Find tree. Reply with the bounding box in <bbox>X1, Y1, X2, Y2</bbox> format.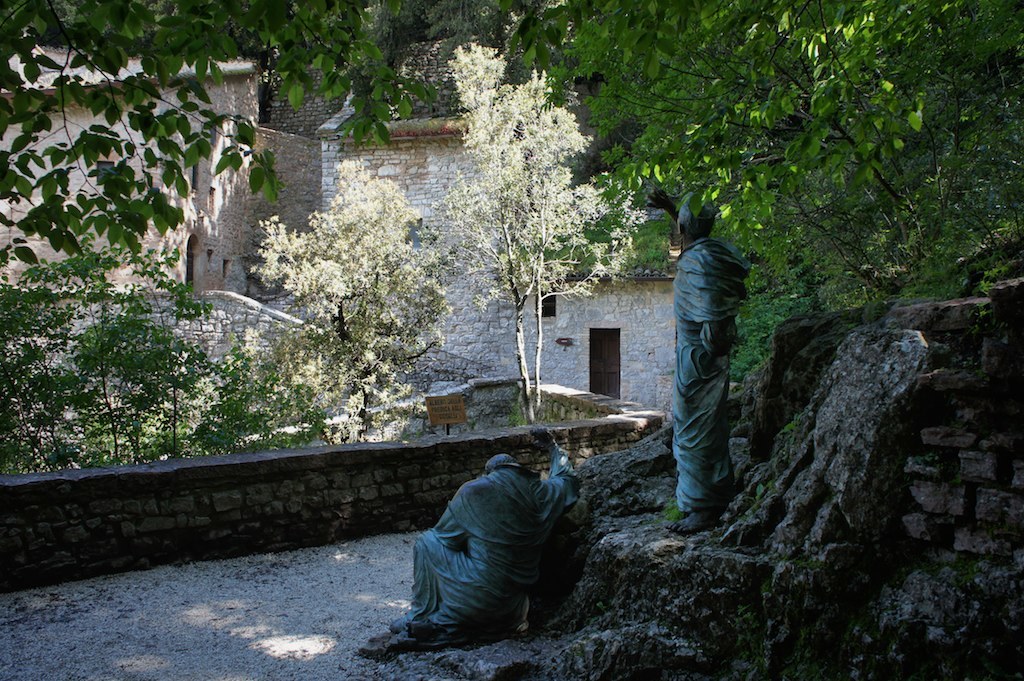
<bbox>0, 0, 434, 287</bbox>.
